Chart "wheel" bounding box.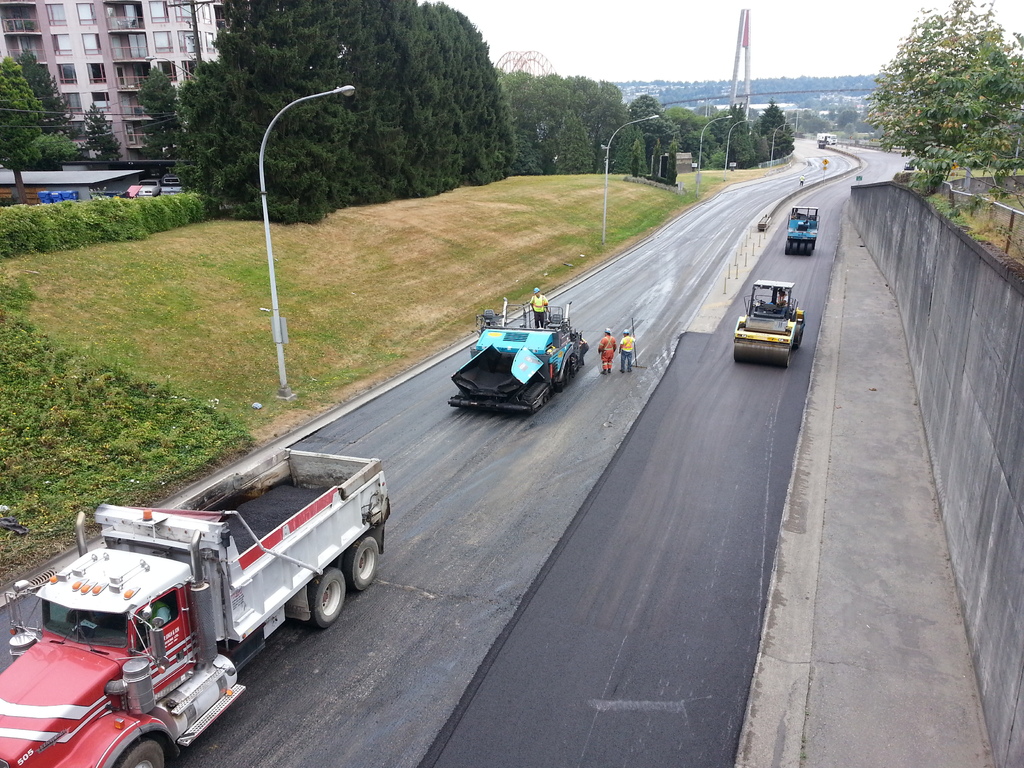
Charted: crop(795, 319, 803, 348).
